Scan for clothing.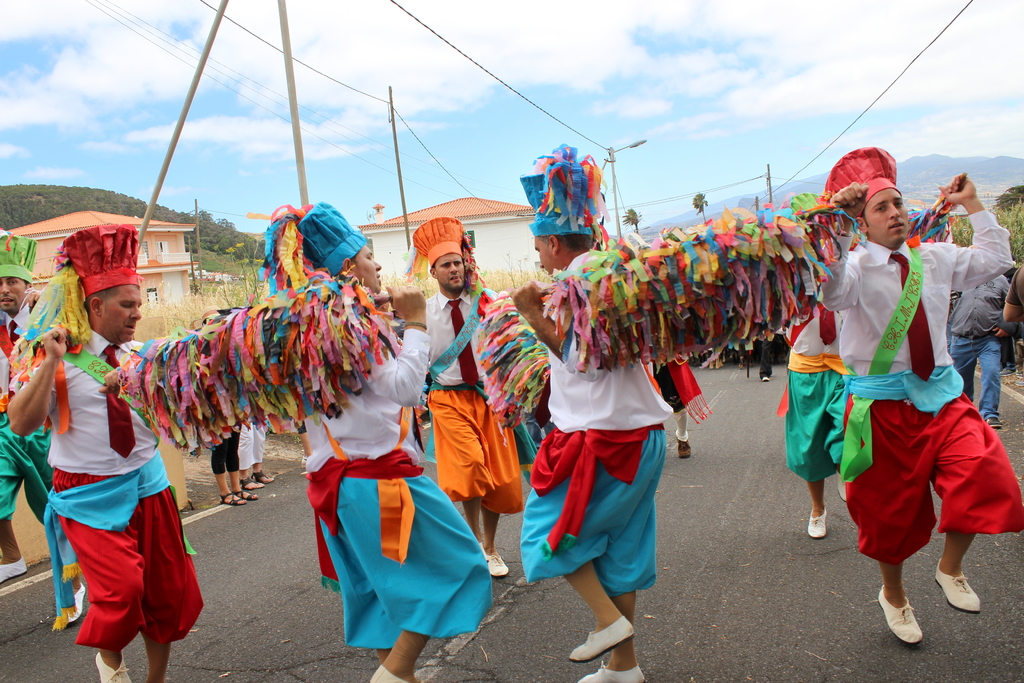
Scan result: pyautogui.locateOnScreen(17, 331, 207, 654).
